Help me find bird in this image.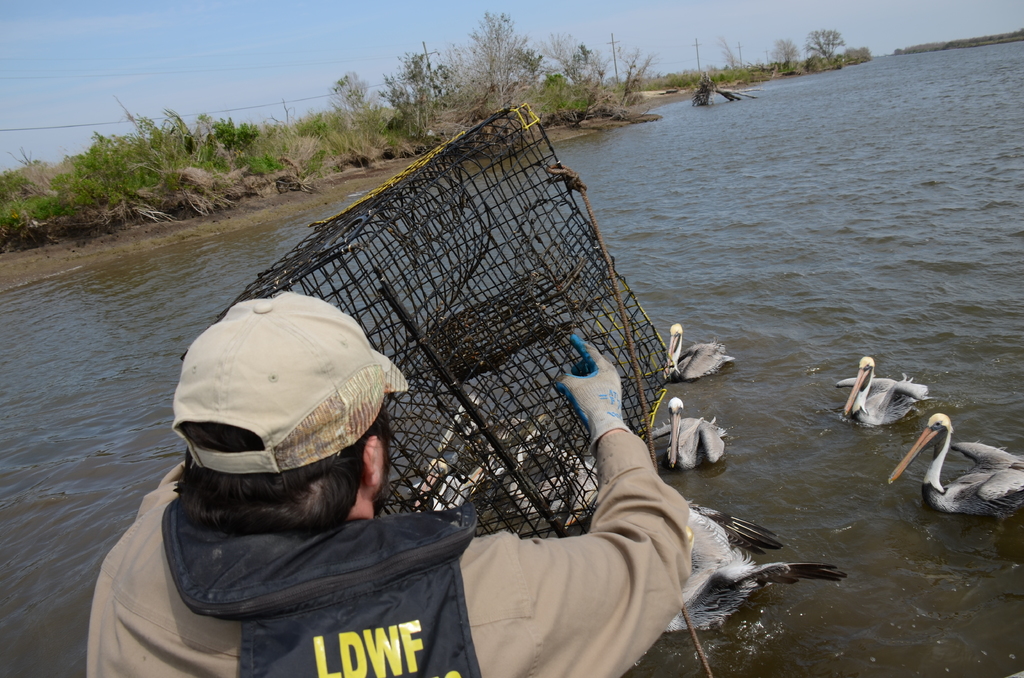
Found it: pyautogui.locateOnScreen(659, 318, 747, 375).
